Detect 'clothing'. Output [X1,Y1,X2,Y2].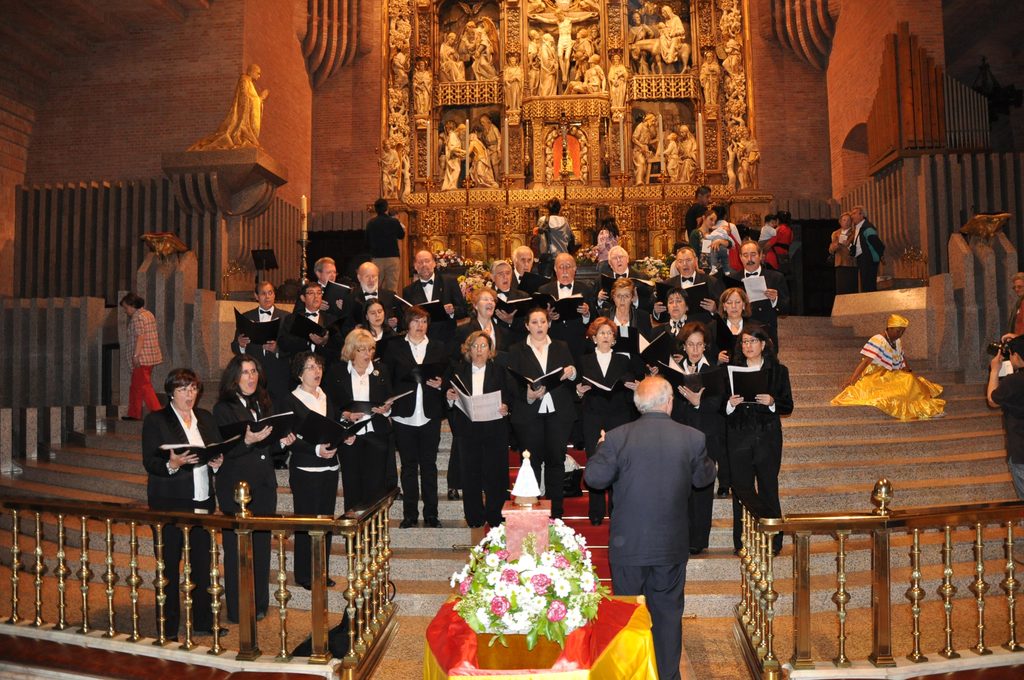
[292,371,347,581].
